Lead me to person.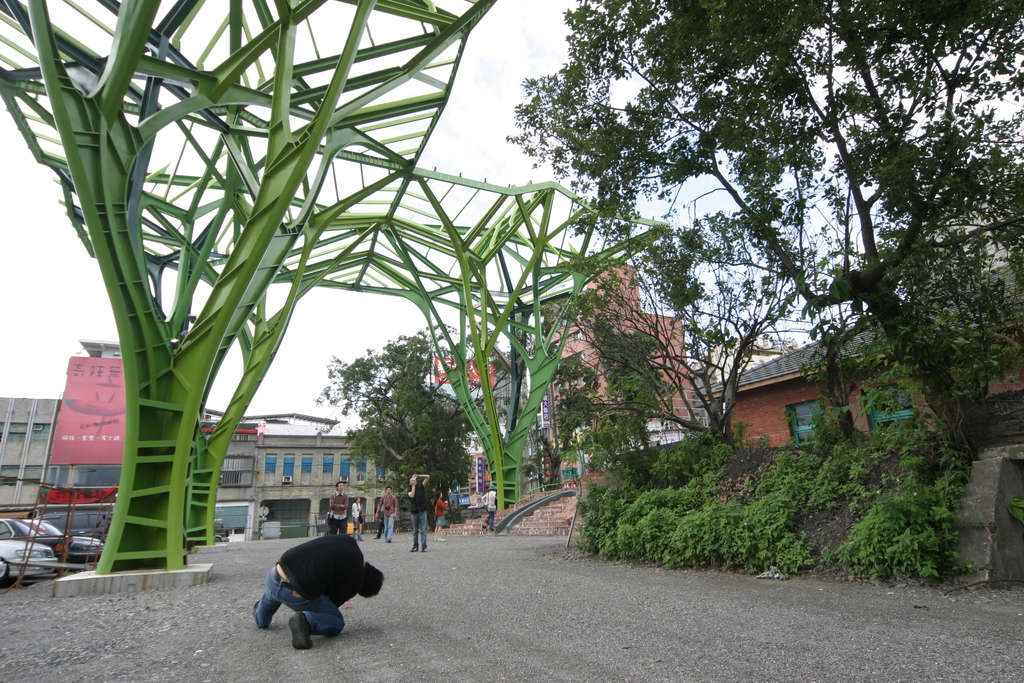
Lead to bbox(259, 519, 381, 649).
